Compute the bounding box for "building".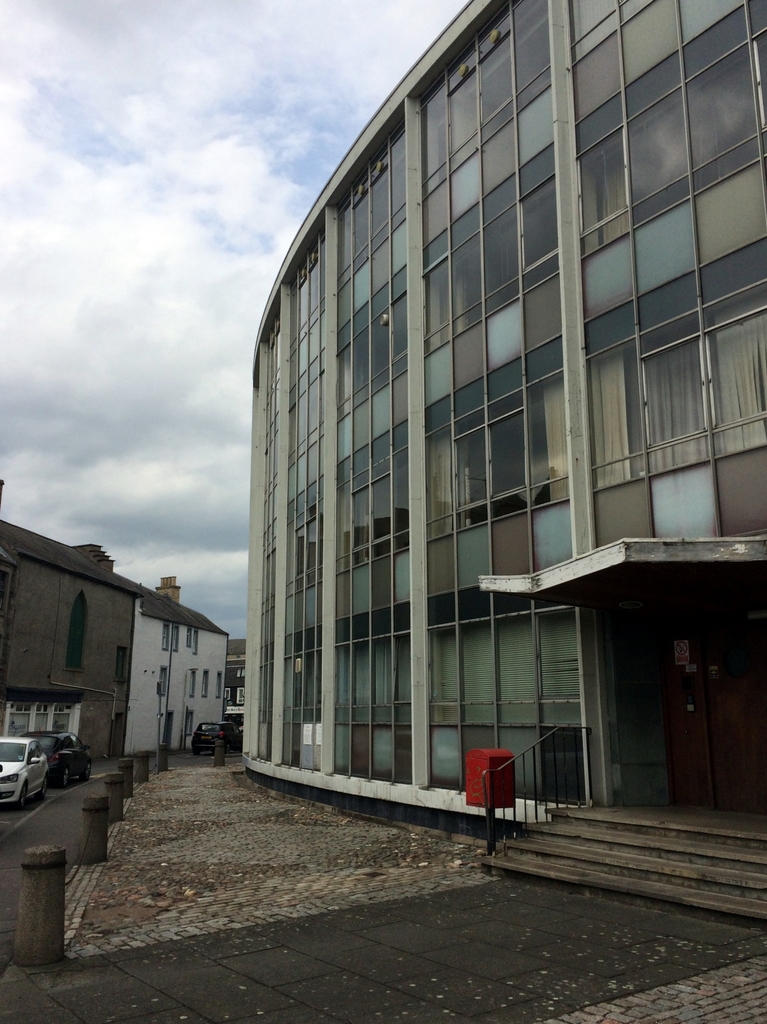
[120,575,232,755].
